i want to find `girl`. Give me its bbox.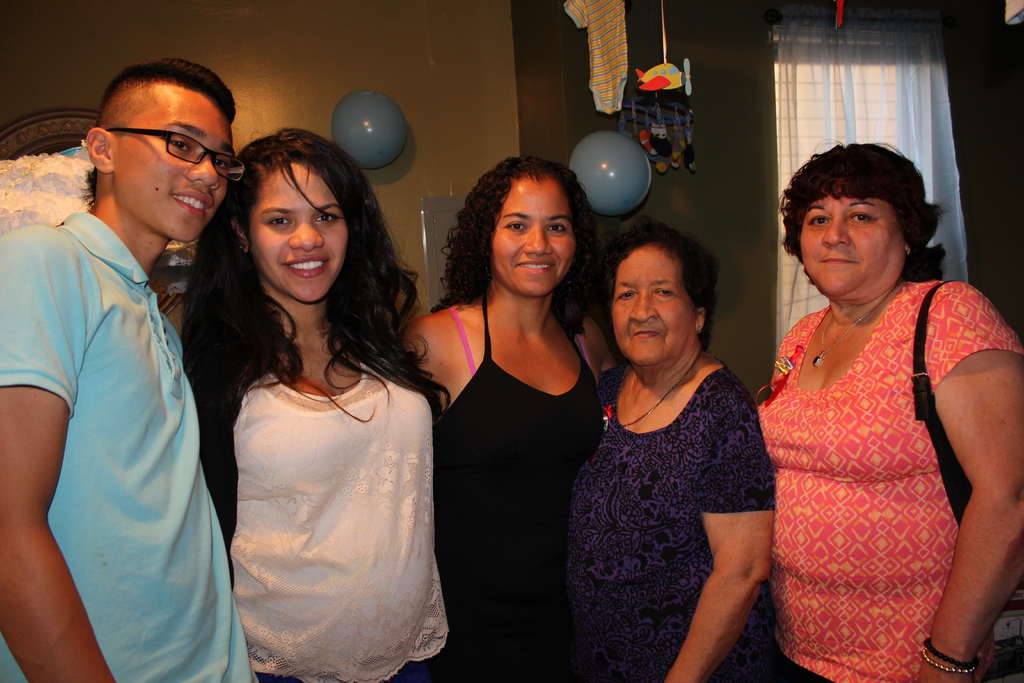
<box>396,154,619,682</box>.
